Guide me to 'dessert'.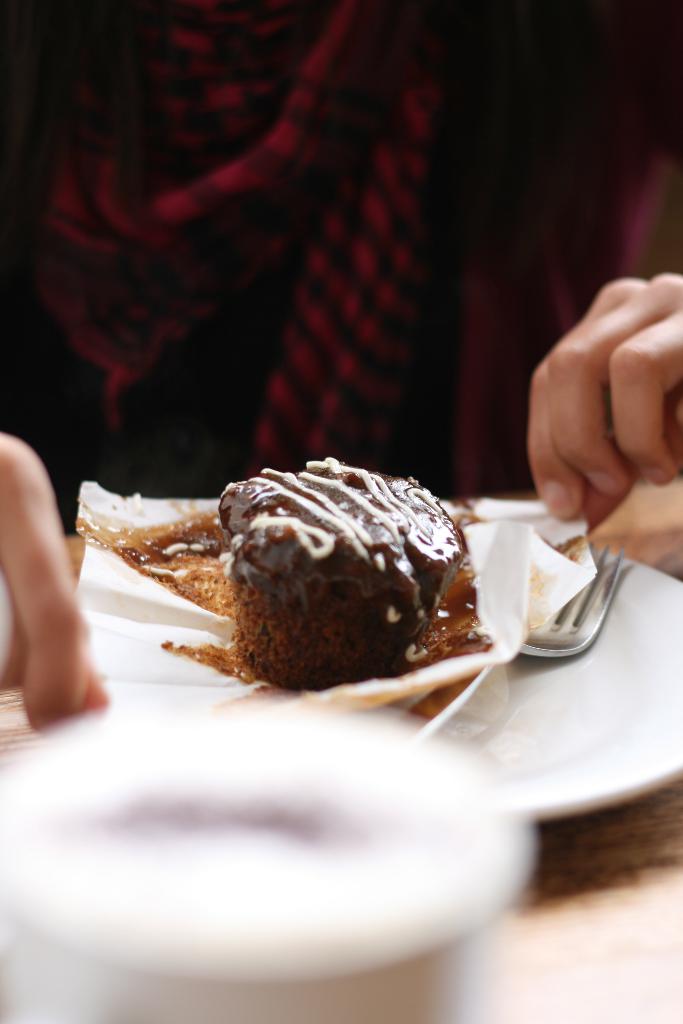
Guidance: 220, 453, 466, 684.
